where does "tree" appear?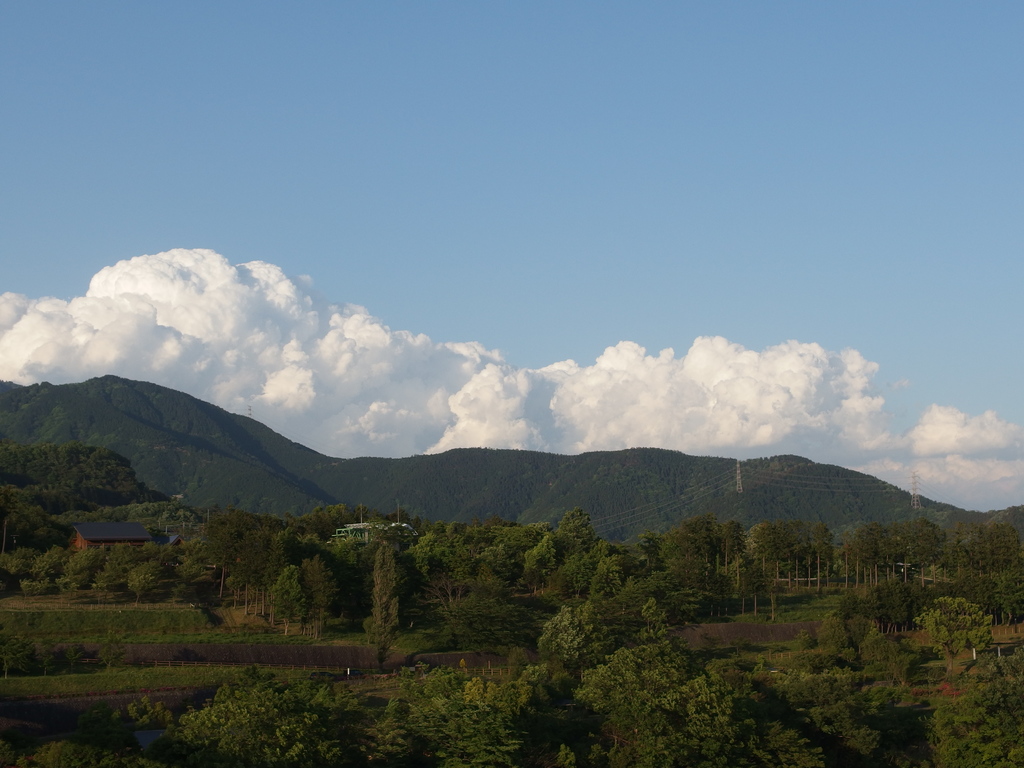
Appears at BBox(307, 500, 422, 659).
